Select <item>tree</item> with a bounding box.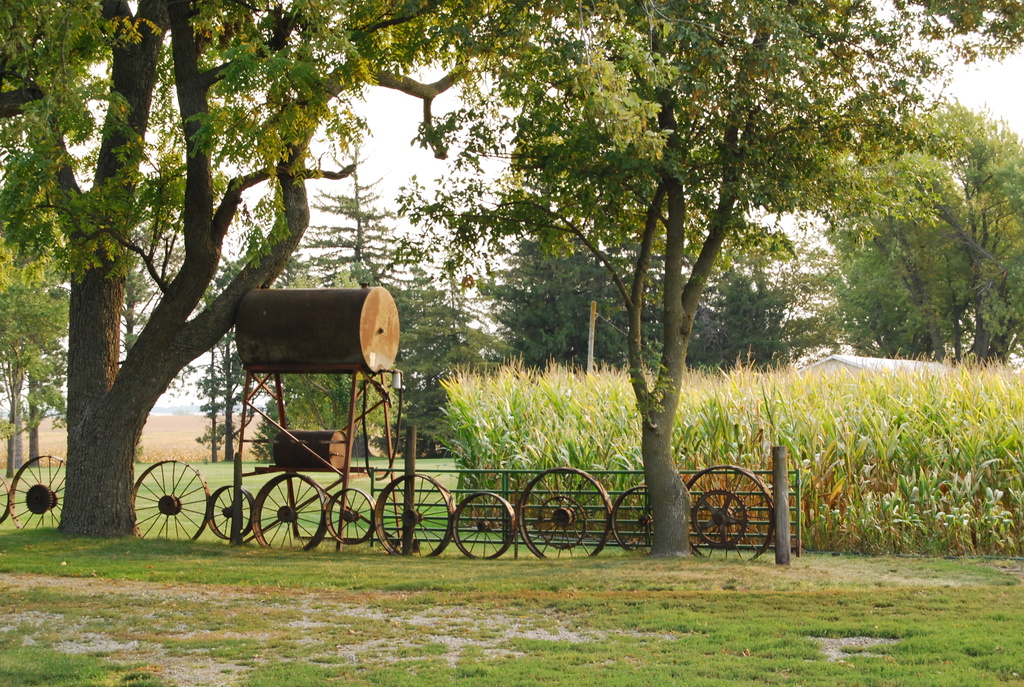
(382,0,1023,561).
